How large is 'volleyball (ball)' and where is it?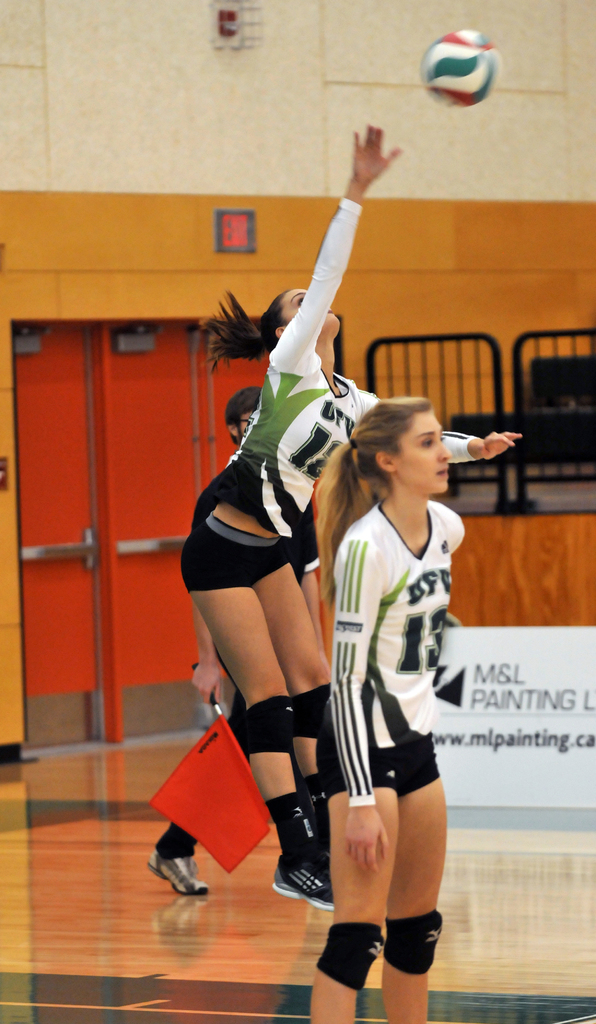
Bounding box: 416,25,502,113.
